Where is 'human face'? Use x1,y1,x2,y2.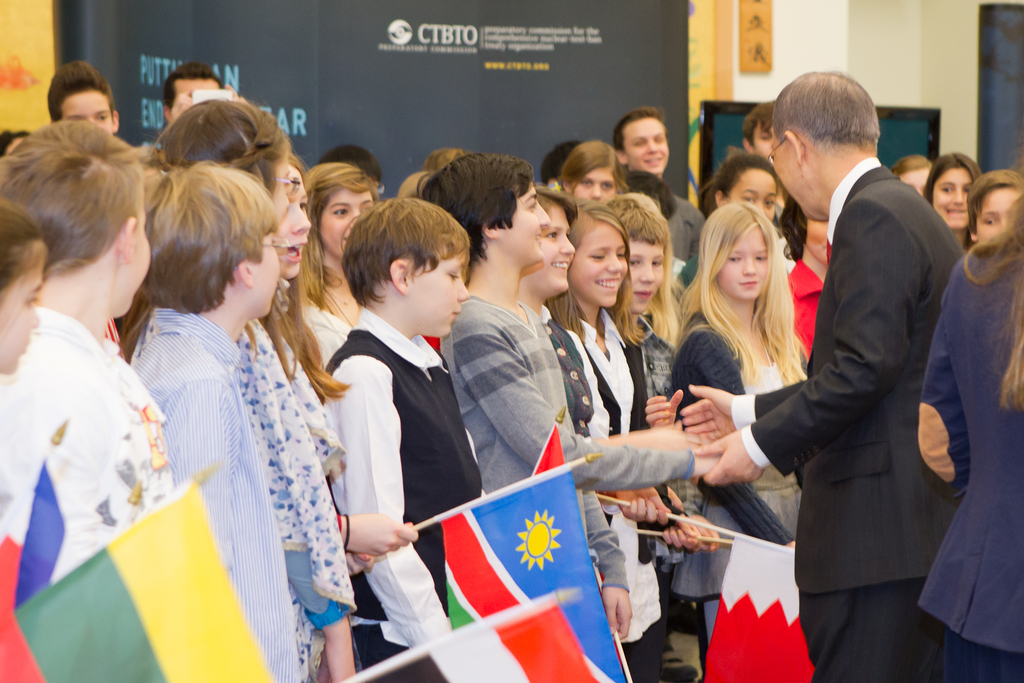
619,115,671,176.
